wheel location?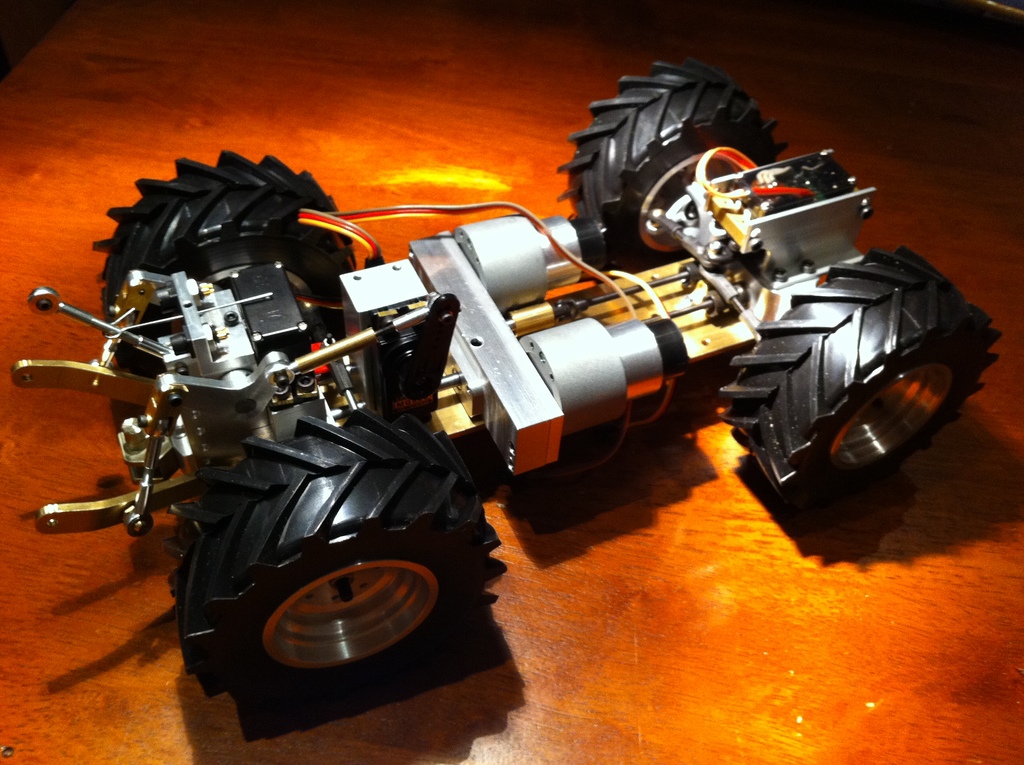
Rect(89, 149, 359, 383)
